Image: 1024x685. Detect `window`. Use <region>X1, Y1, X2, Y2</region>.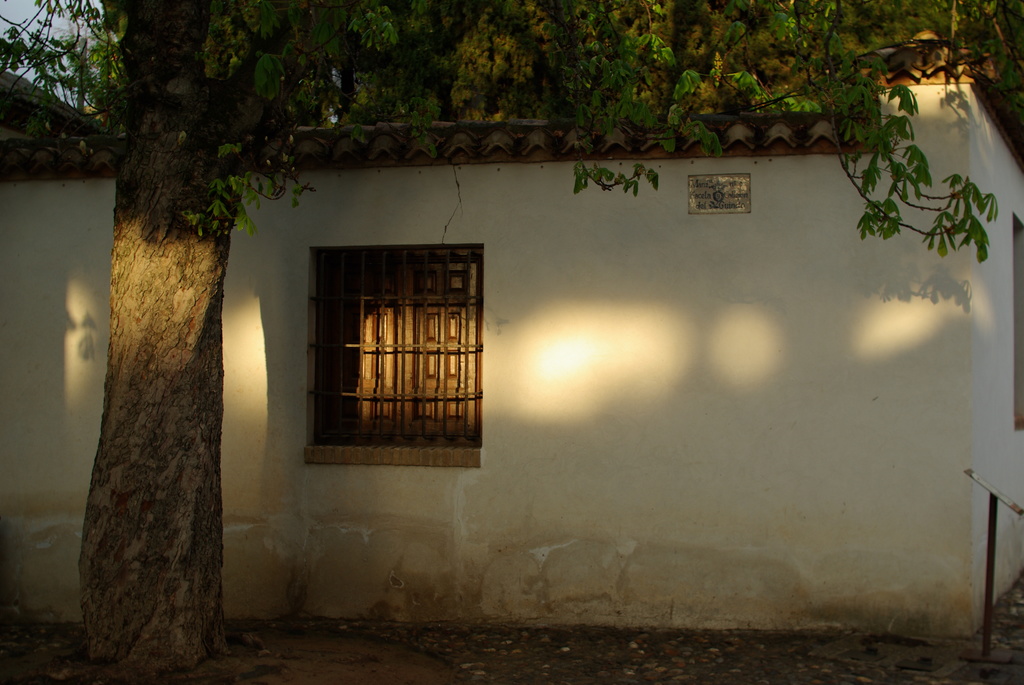
<region>300, 262, 483, 451</region>.
